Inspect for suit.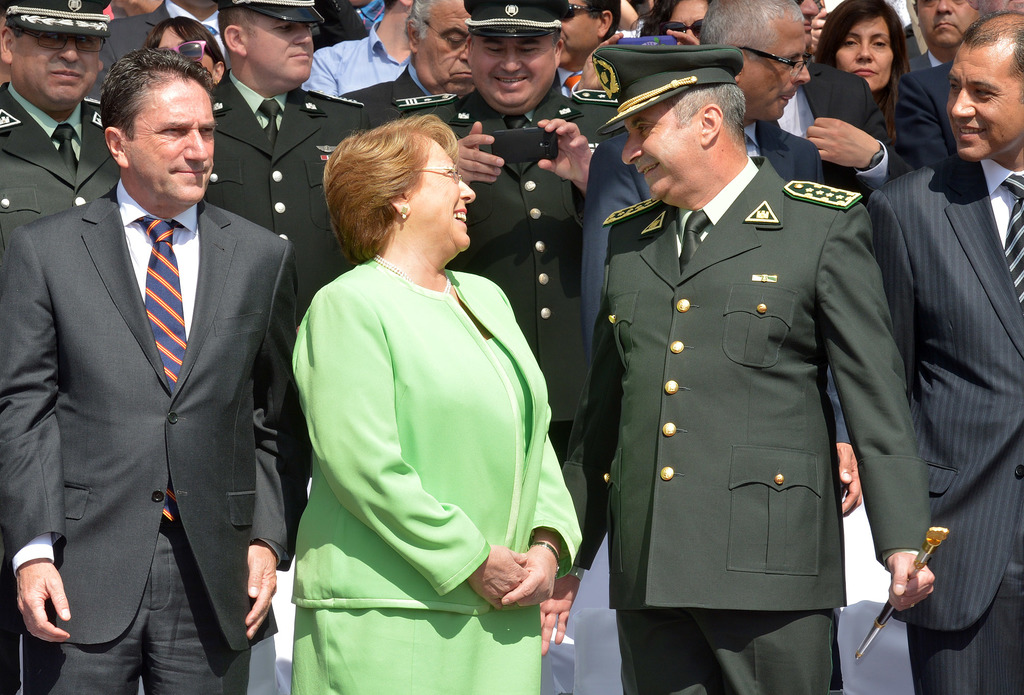
Inspection: 891/58/955/163.
